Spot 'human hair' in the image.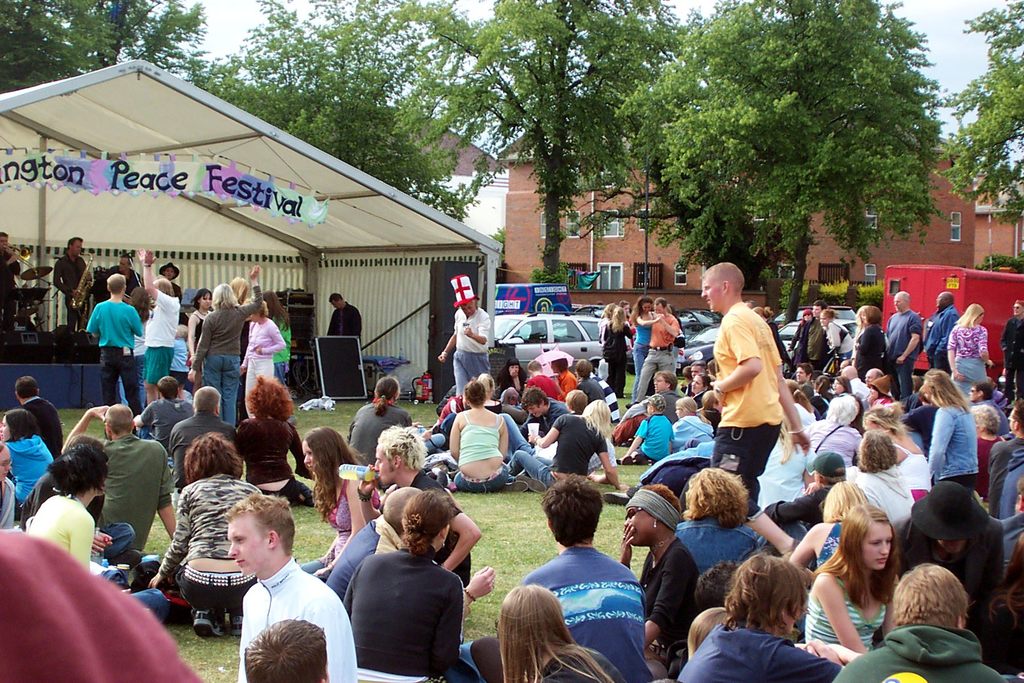
'human hair' found at (780, 377, 812, 414).
